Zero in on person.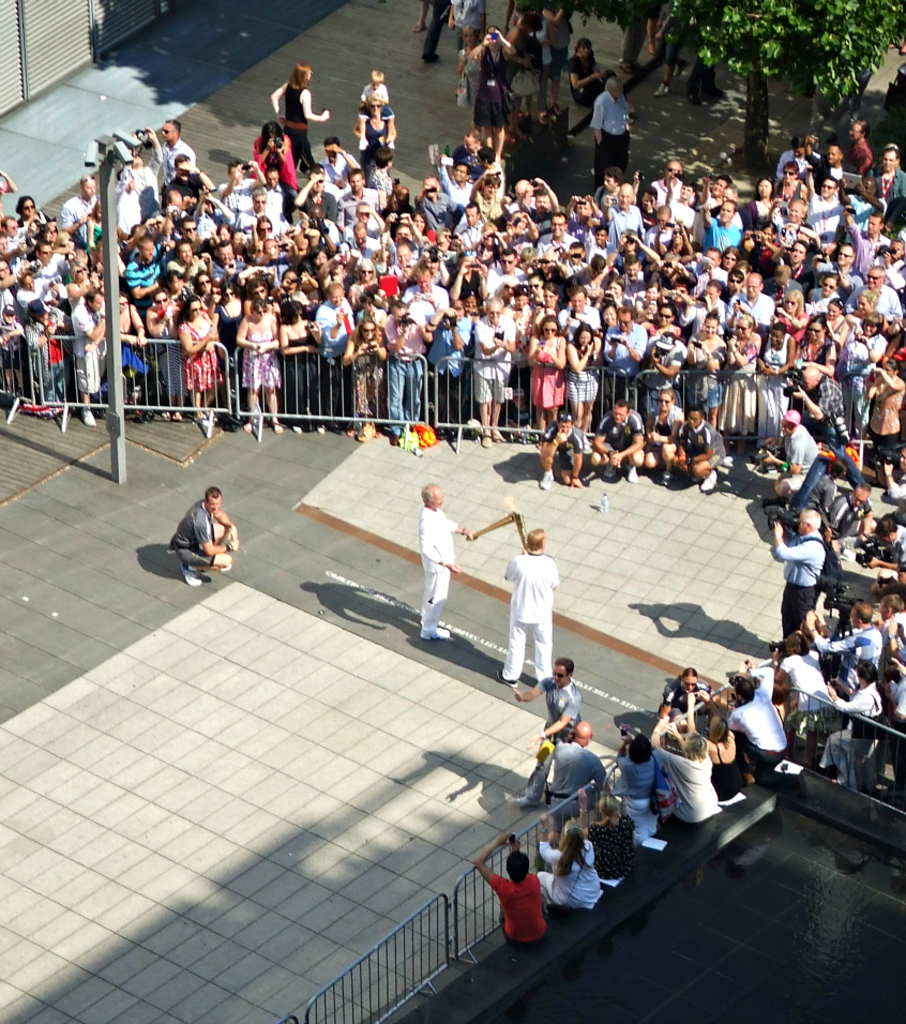
Zeroed in: [left=419, top=485, right=475, bottom=641].
